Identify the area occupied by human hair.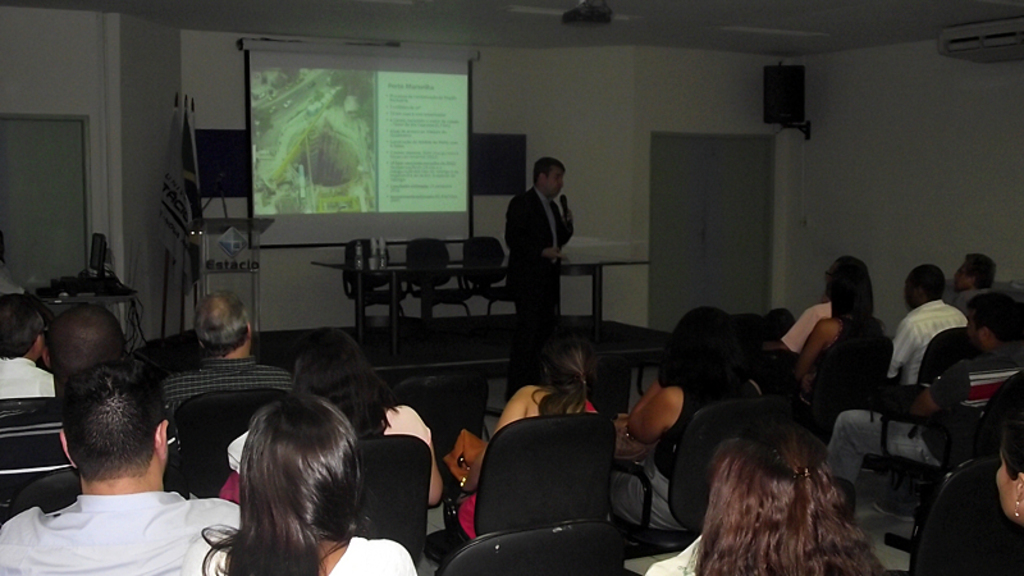
Area: box=[287, 330, 401, 429].
